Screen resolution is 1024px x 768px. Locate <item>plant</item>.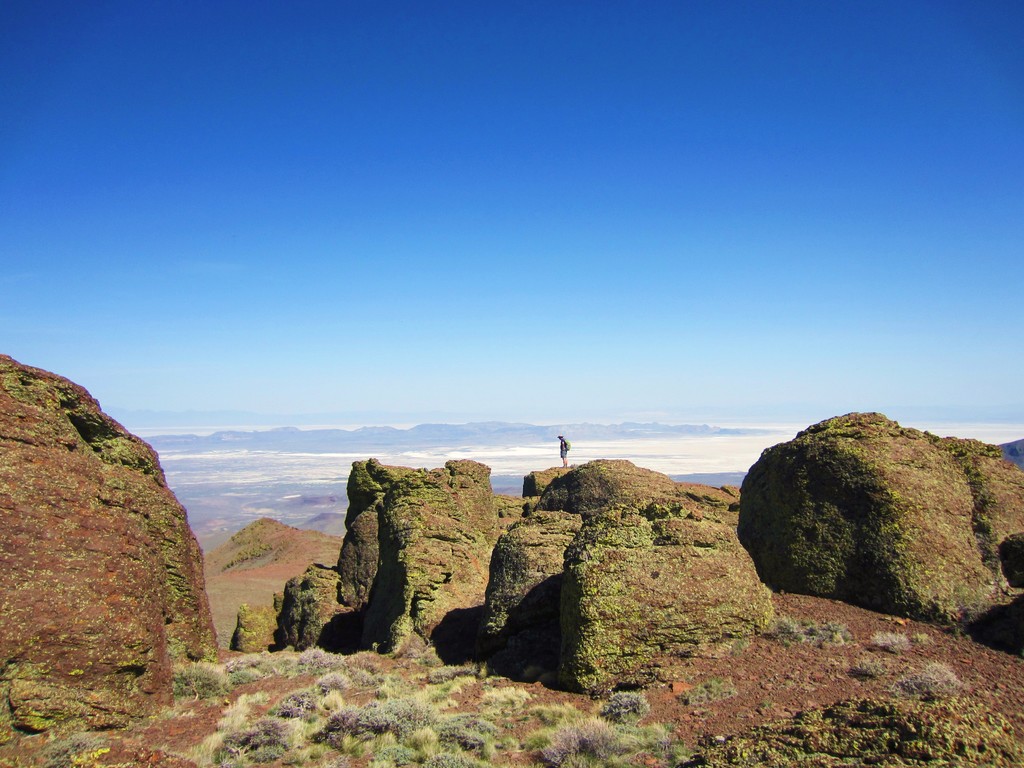
BBox(831, 611, 853, 644).
